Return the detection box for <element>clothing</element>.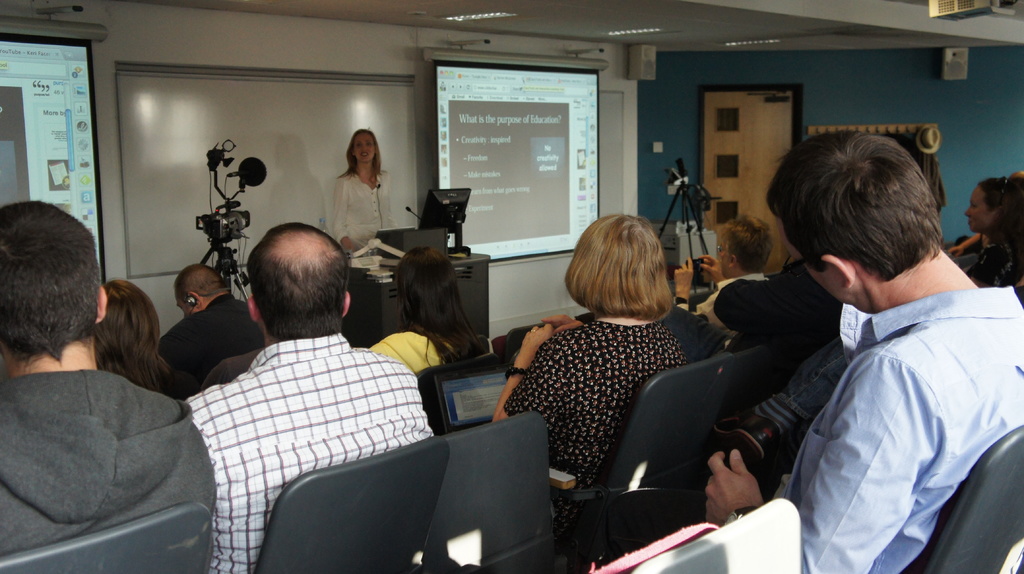
crop(915, 141, 950, 219).
